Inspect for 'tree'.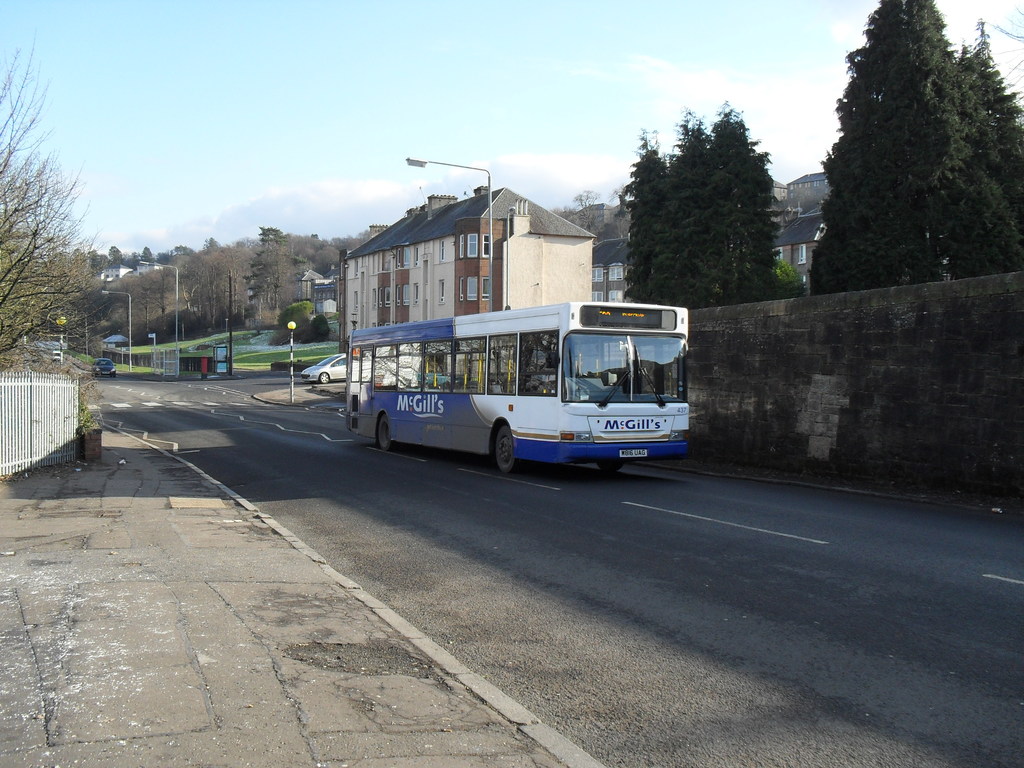
Inspection: left=570, top=190, right=620, bottom=244.
